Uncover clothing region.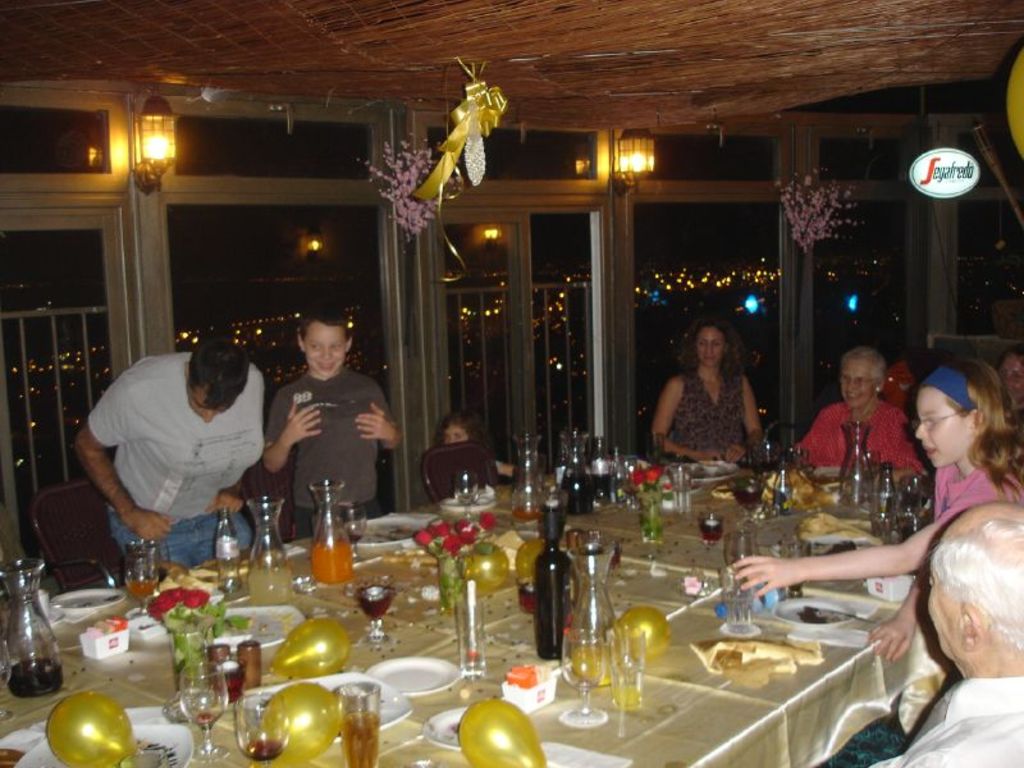
Uncovered: crop(790, 397, 923, 477).
